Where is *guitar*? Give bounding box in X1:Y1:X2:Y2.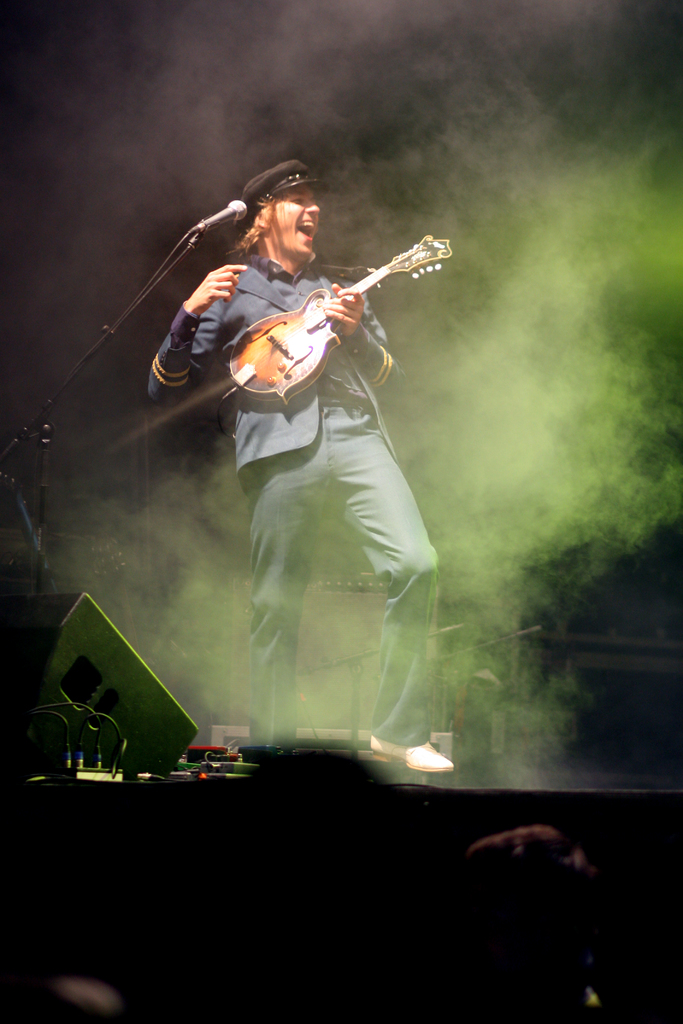
197:230:460:415.
